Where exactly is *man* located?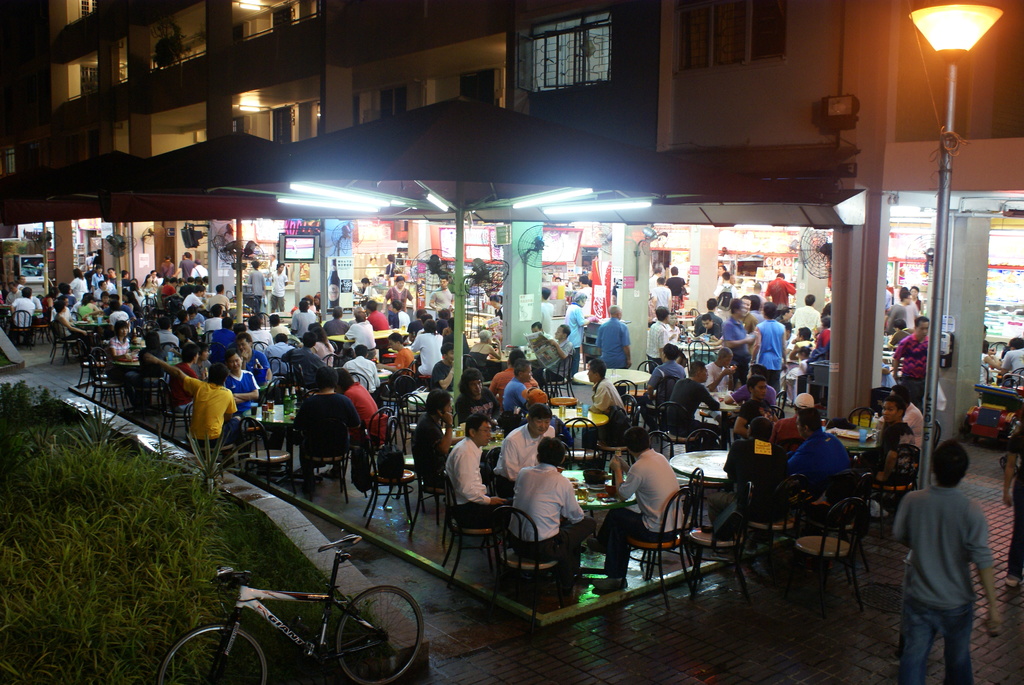
Its bounding box is 762/271/796/313.
